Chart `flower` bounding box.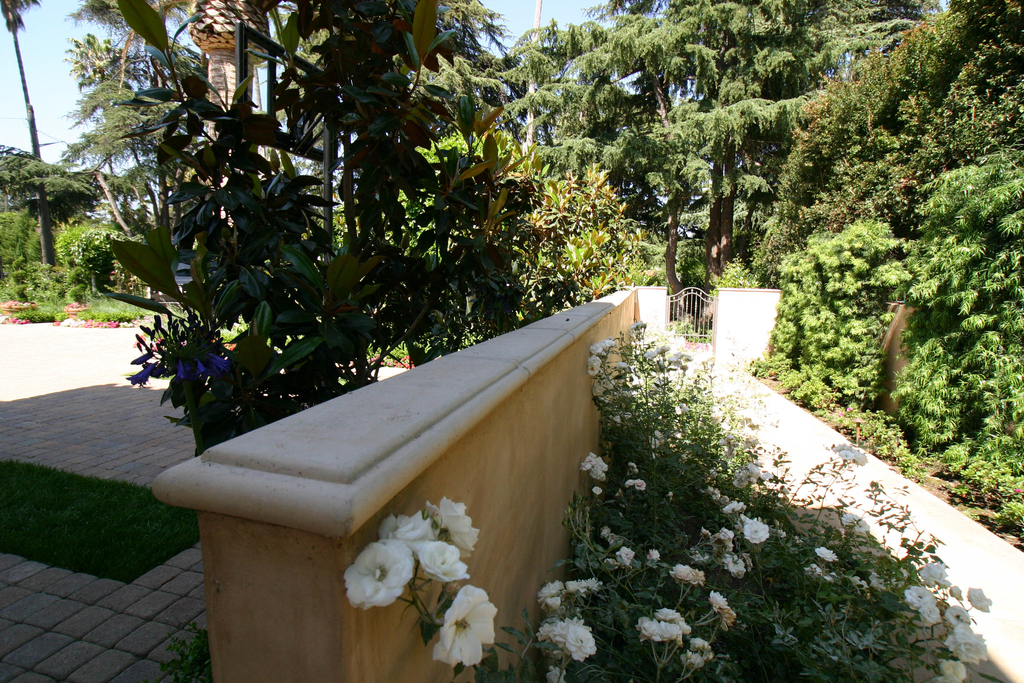
Charted: (578, 450, 603, 500).
